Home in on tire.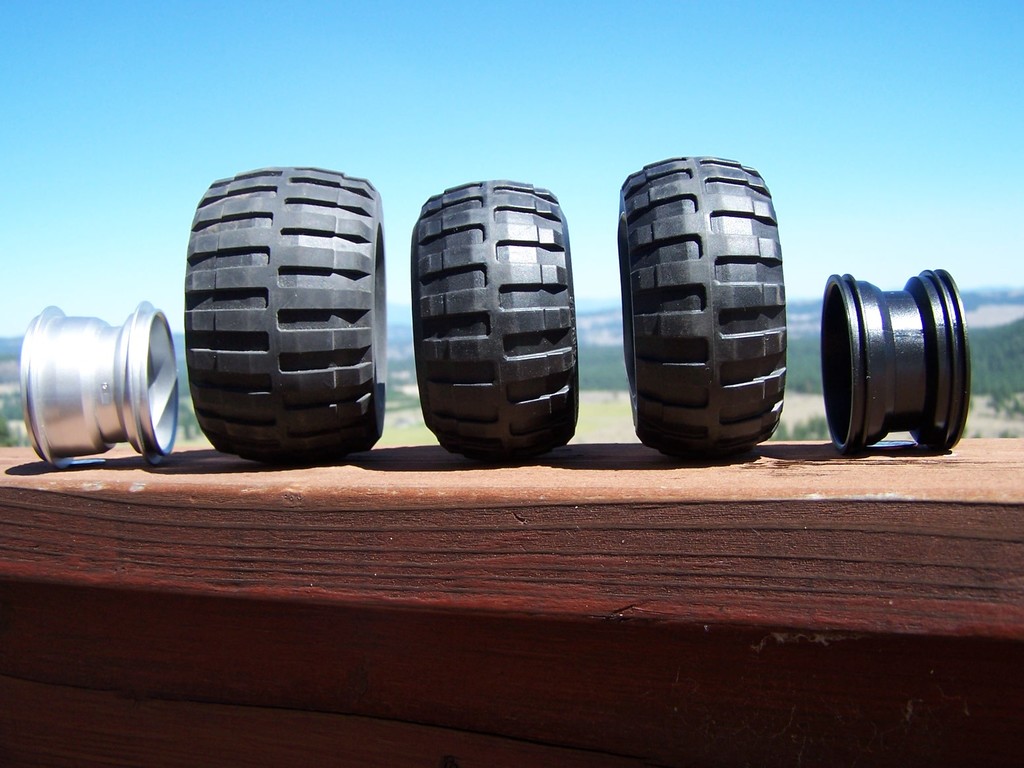
Homed in at bbox(411, 178, 581, 458).
